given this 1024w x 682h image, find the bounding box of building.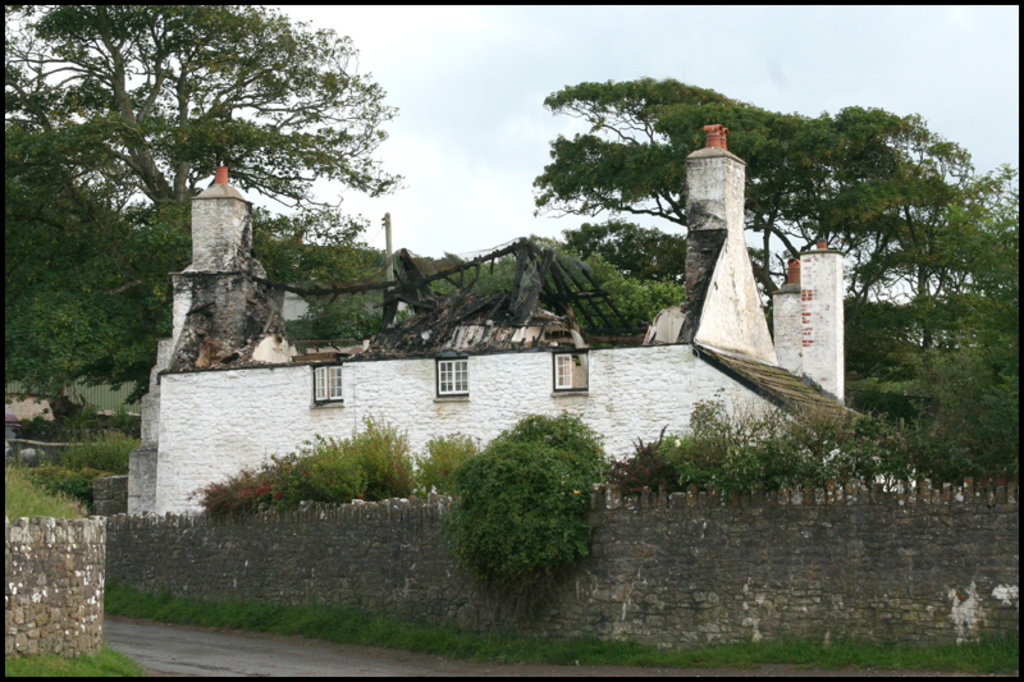
<box>124,120,865,534</box>.
